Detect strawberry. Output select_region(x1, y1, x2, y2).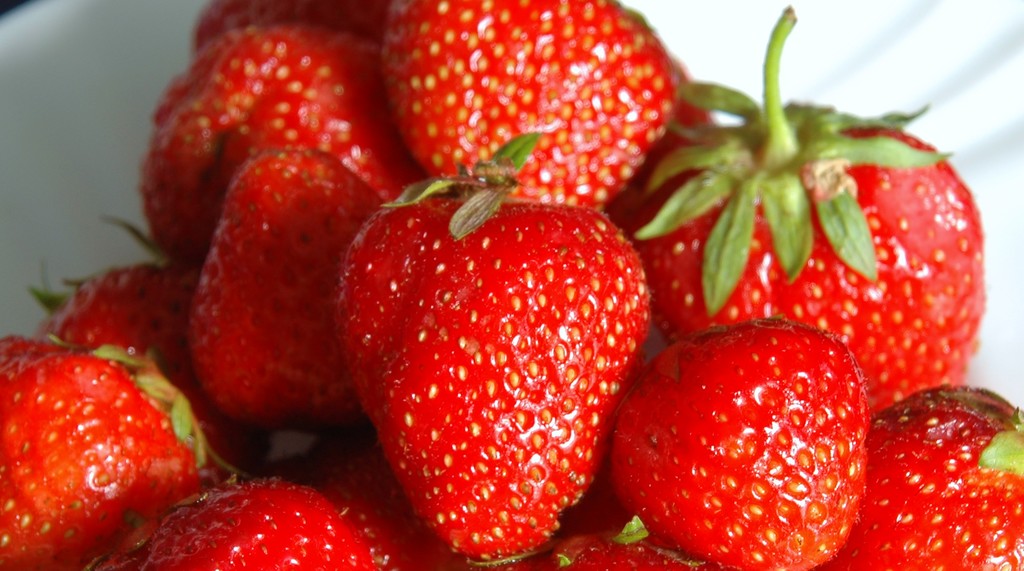
select_region(345, 129, 650, 556).
